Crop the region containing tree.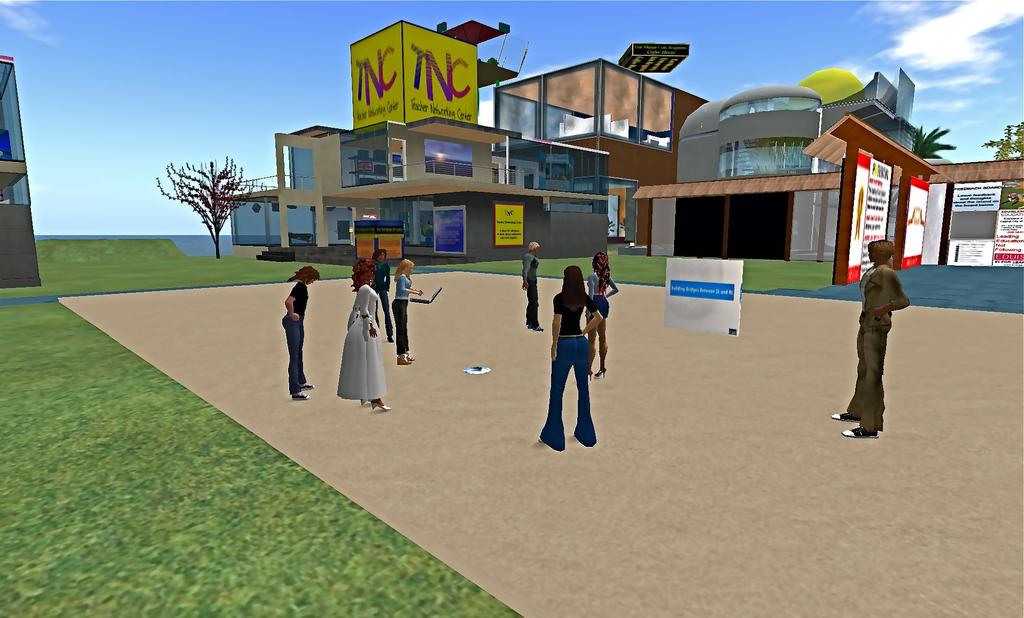
Crop region: x1=141 y1=136 x2=268 y2=253.
